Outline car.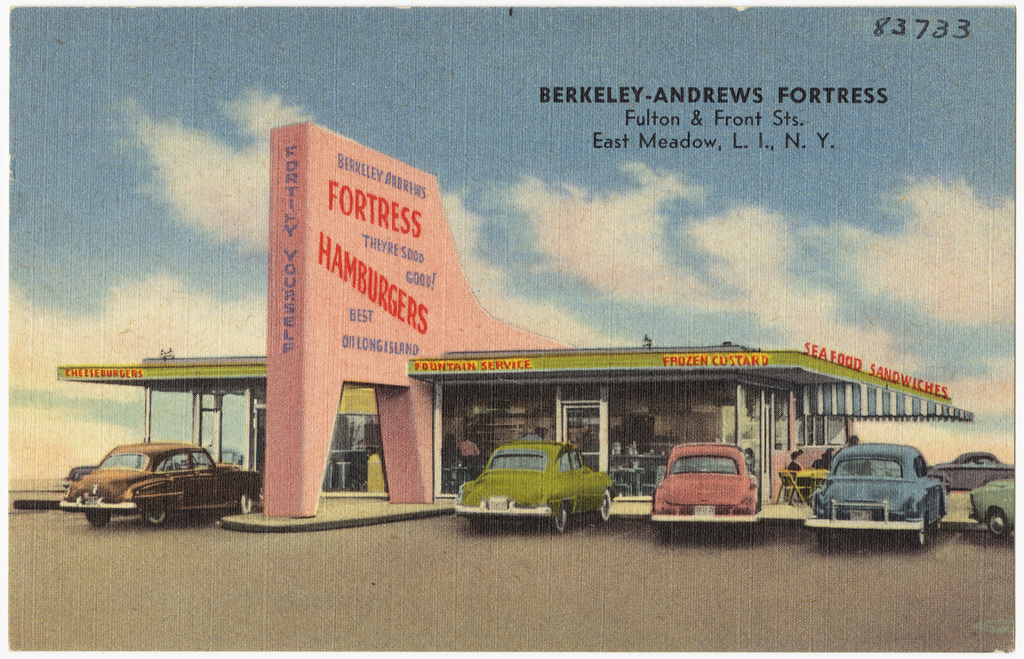
Outline: [x1=808, y1=445, x2=942, y2=544].
